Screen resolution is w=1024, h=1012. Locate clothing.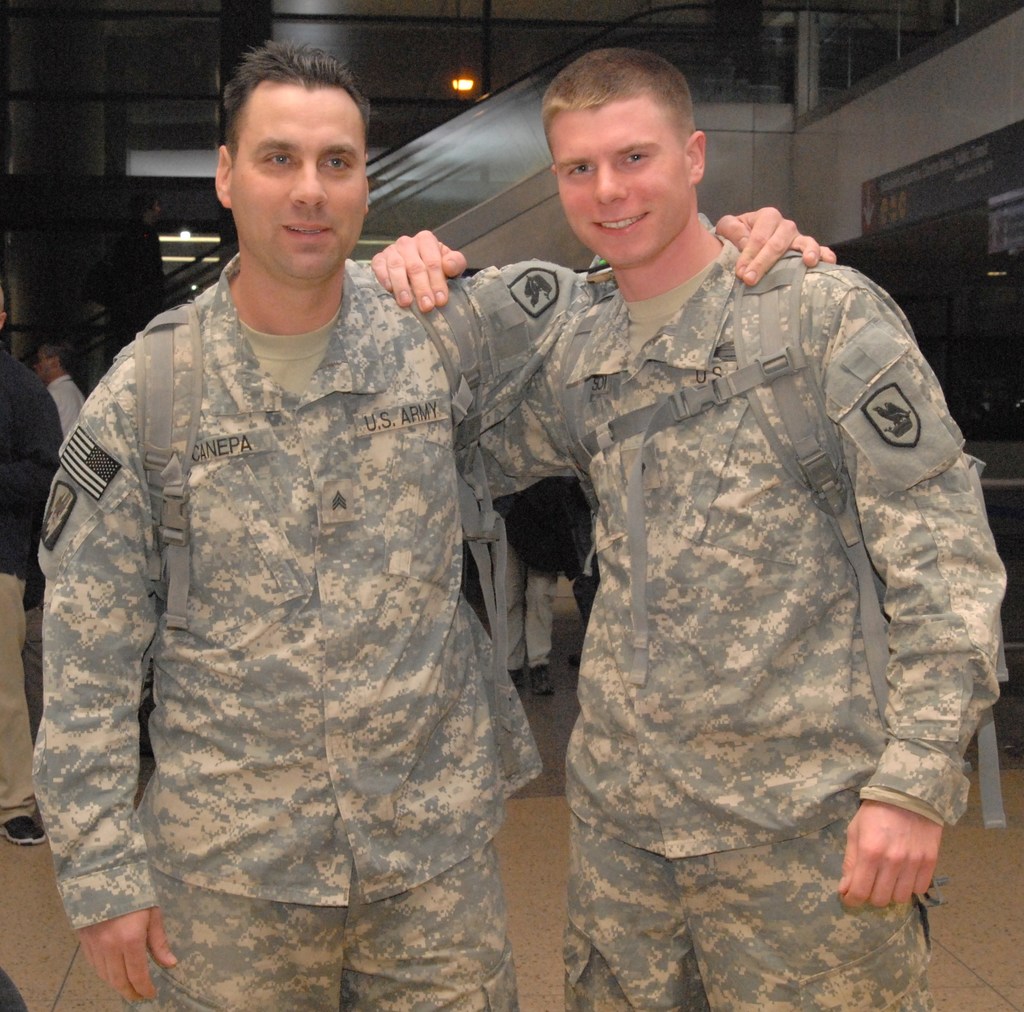
<region>449, 232, 1009, 1011</region>.
